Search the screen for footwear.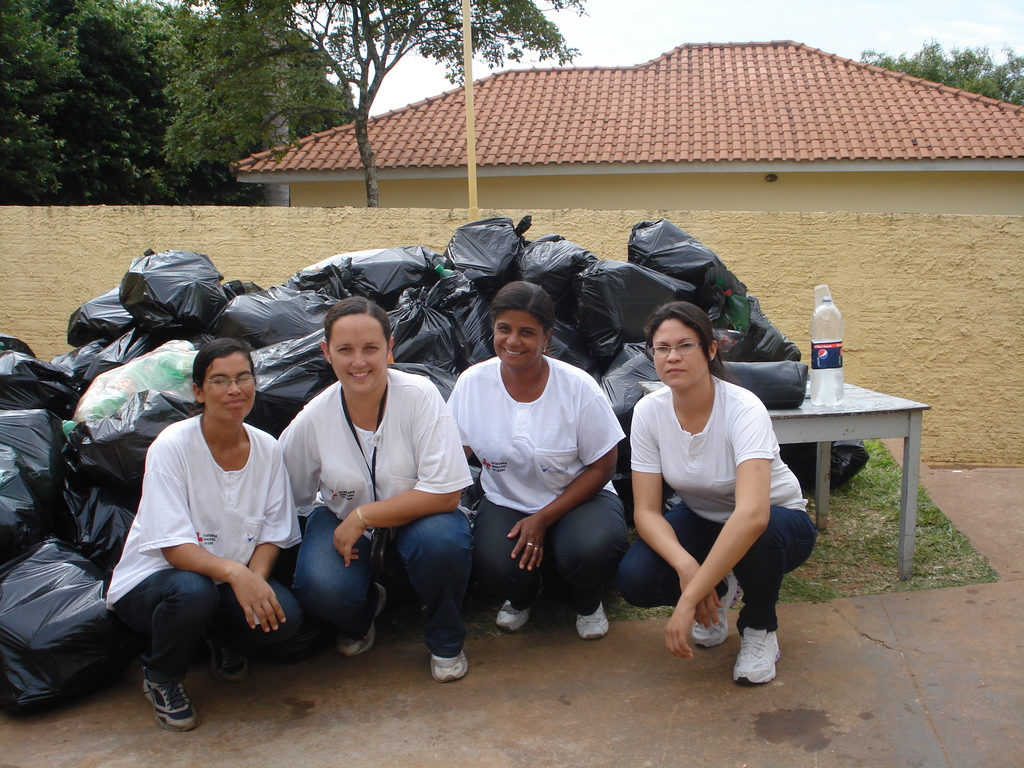
Found at 495, 598, 536, 628.
